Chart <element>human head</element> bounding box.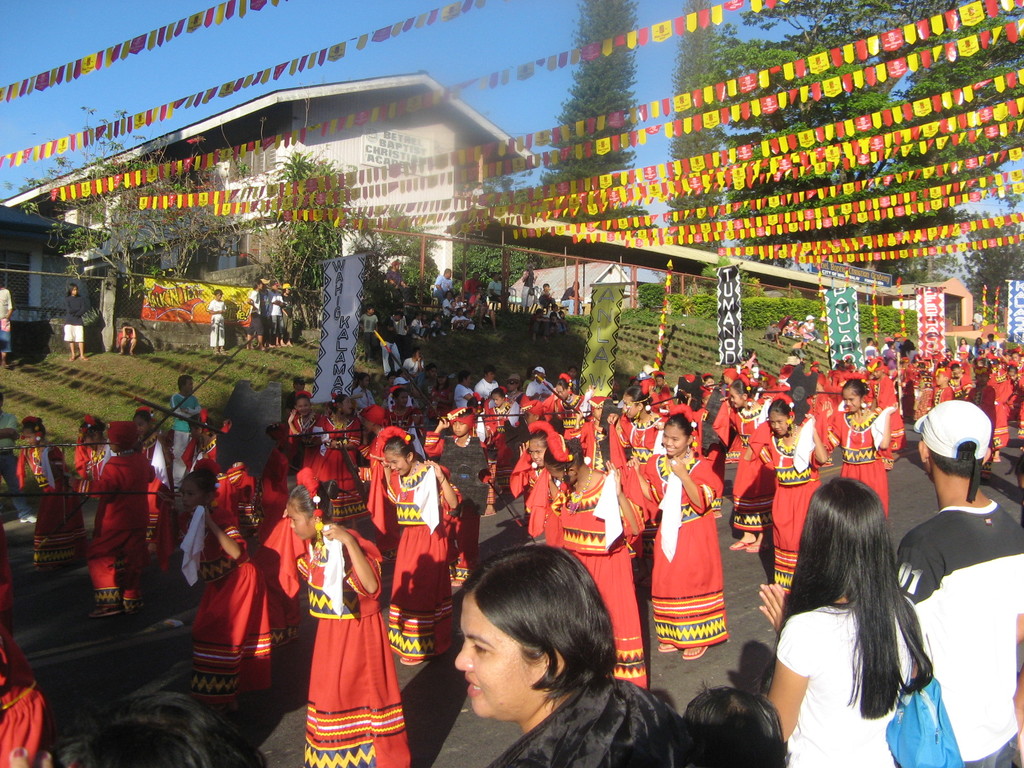
Charted: box(79, 422, 105, 443).
